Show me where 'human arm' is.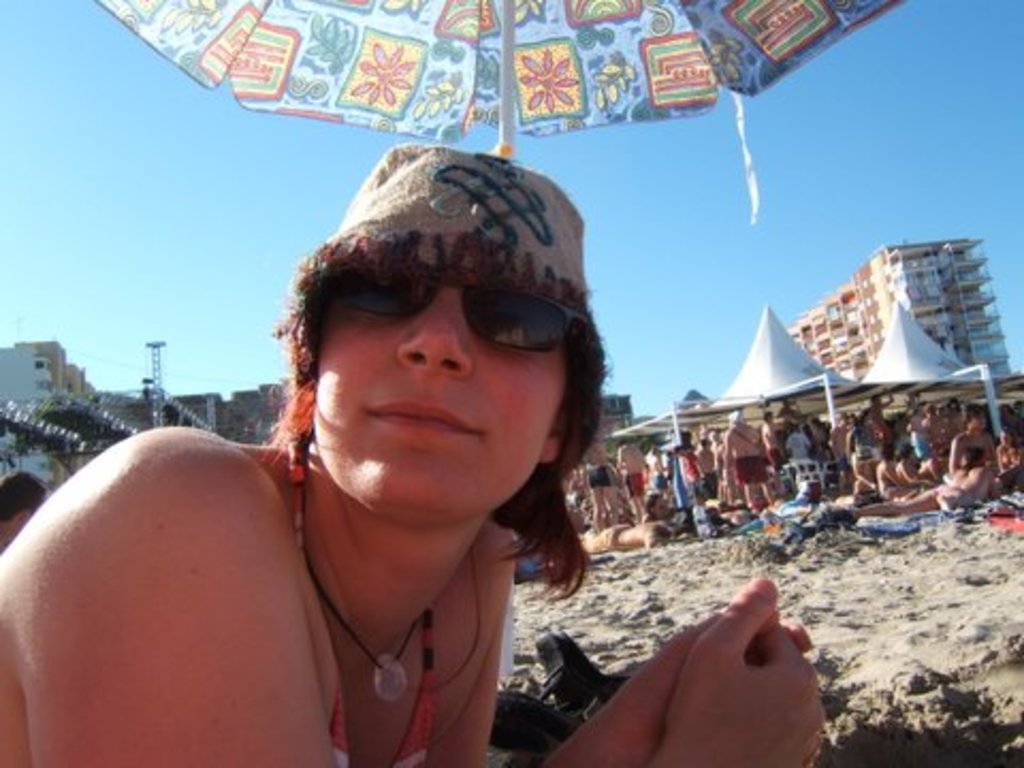
'human arm' is at [418, 531, 815, 766].
